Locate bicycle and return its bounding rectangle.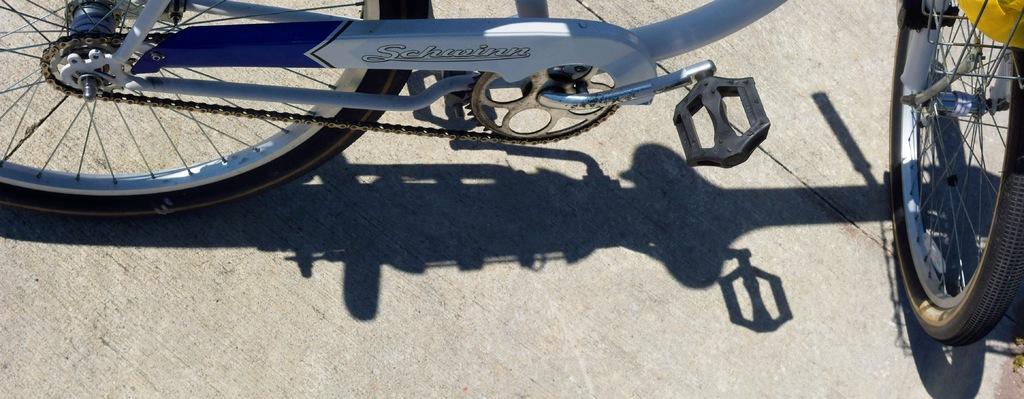
crop(67, 0, 977, 288).
